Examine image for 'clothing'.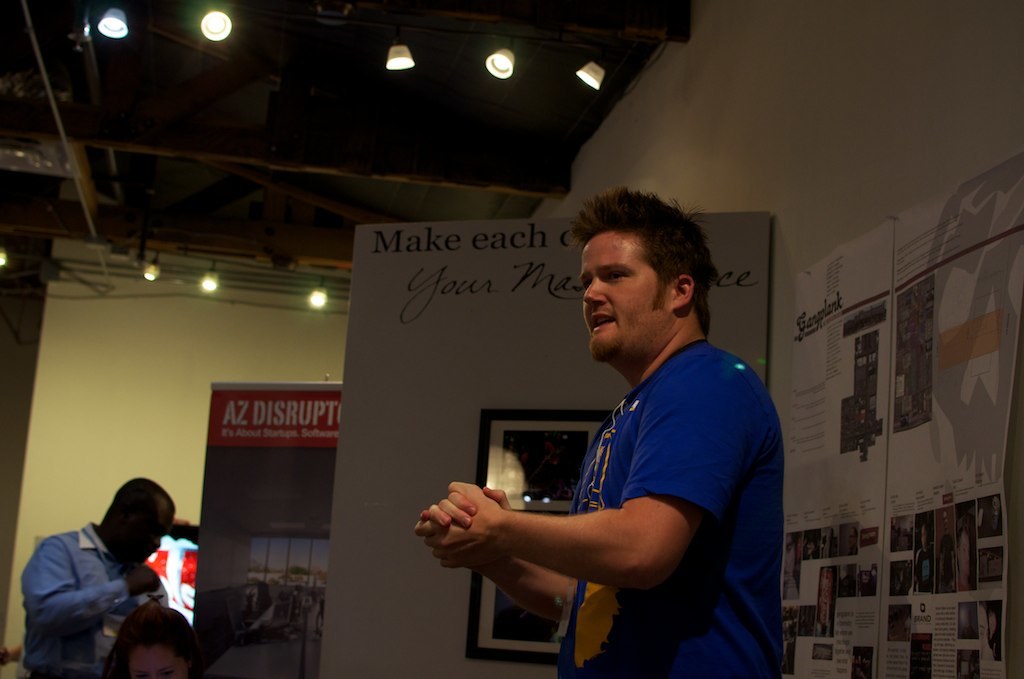
Examination result: left=536, top=340, right=809, bottom=678.
